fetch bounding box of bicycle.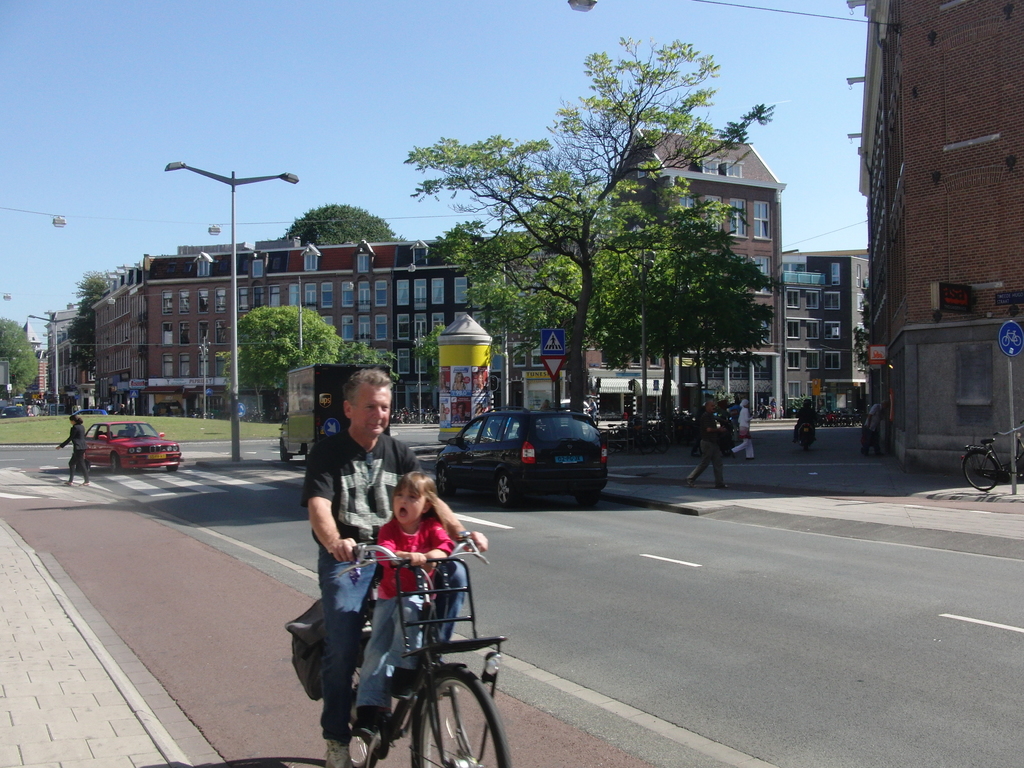
Bbox: 291/543/502/767.
